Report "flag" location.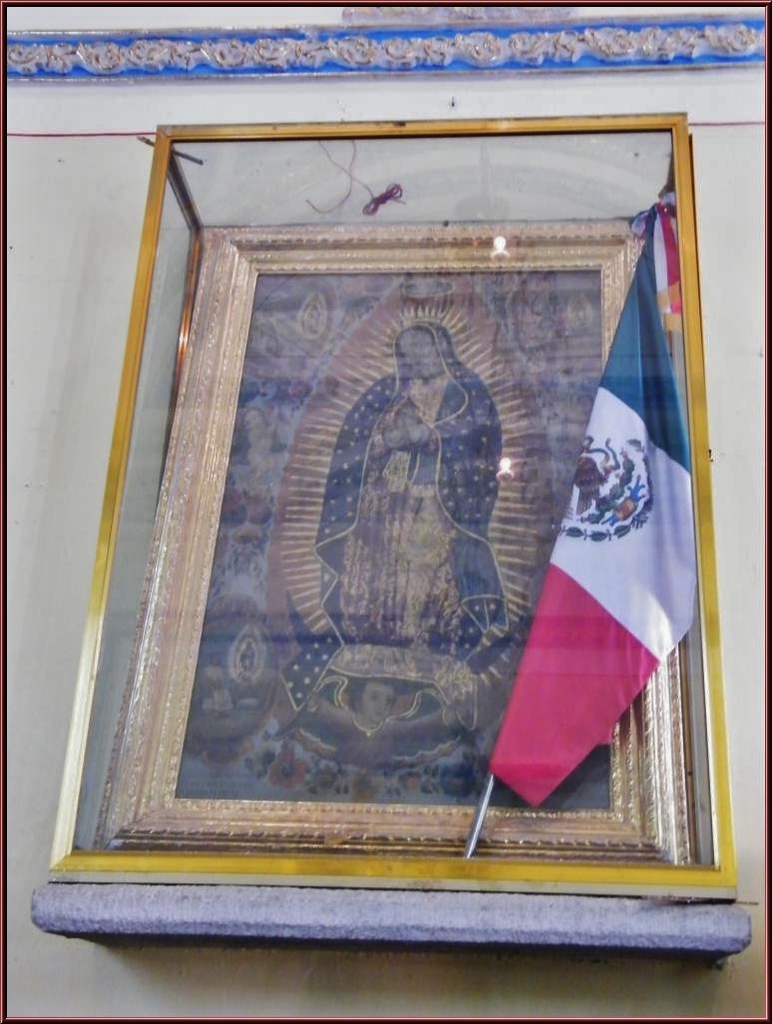
Report: bbox=(484, 311, 678, 862).
